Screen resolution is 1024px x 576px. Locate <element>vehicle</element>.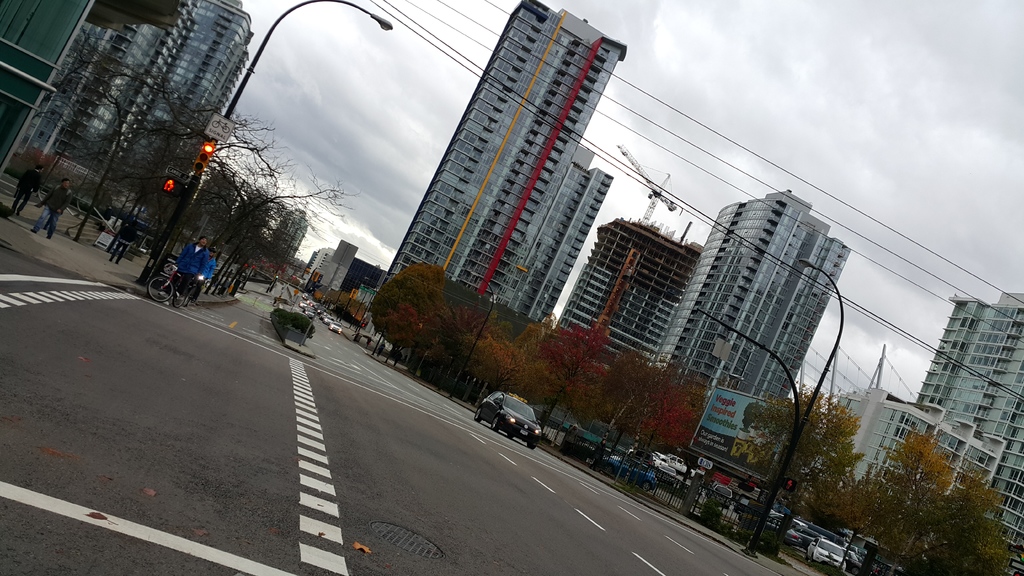
x1=300 y1=298 x2=308 y2=307.
